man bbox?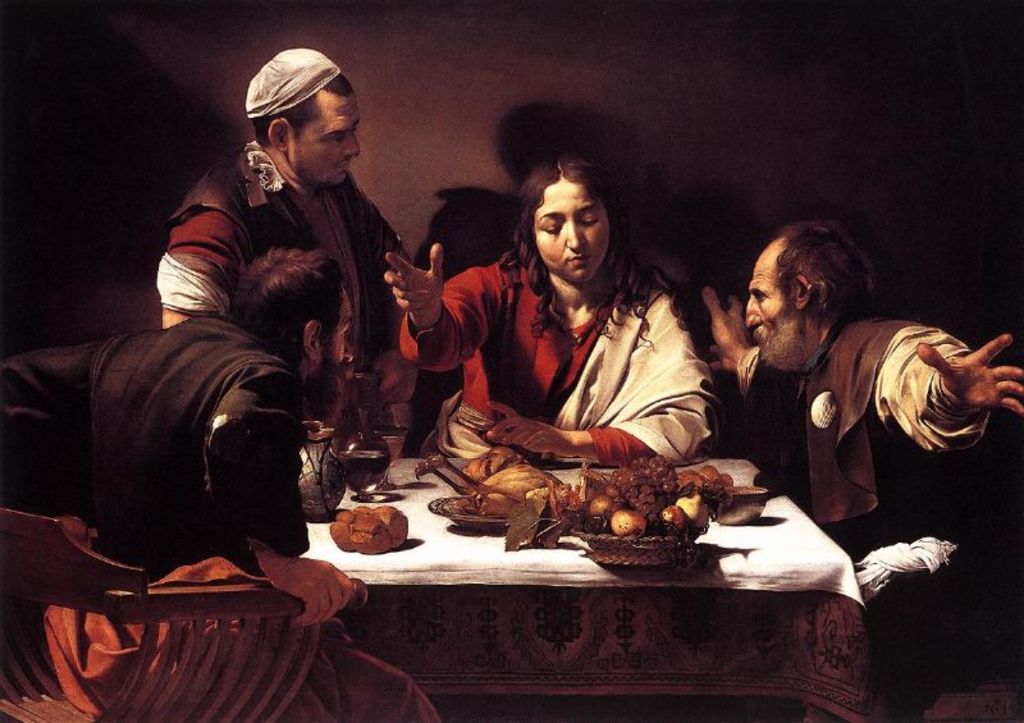
[712,223,1000,596]
